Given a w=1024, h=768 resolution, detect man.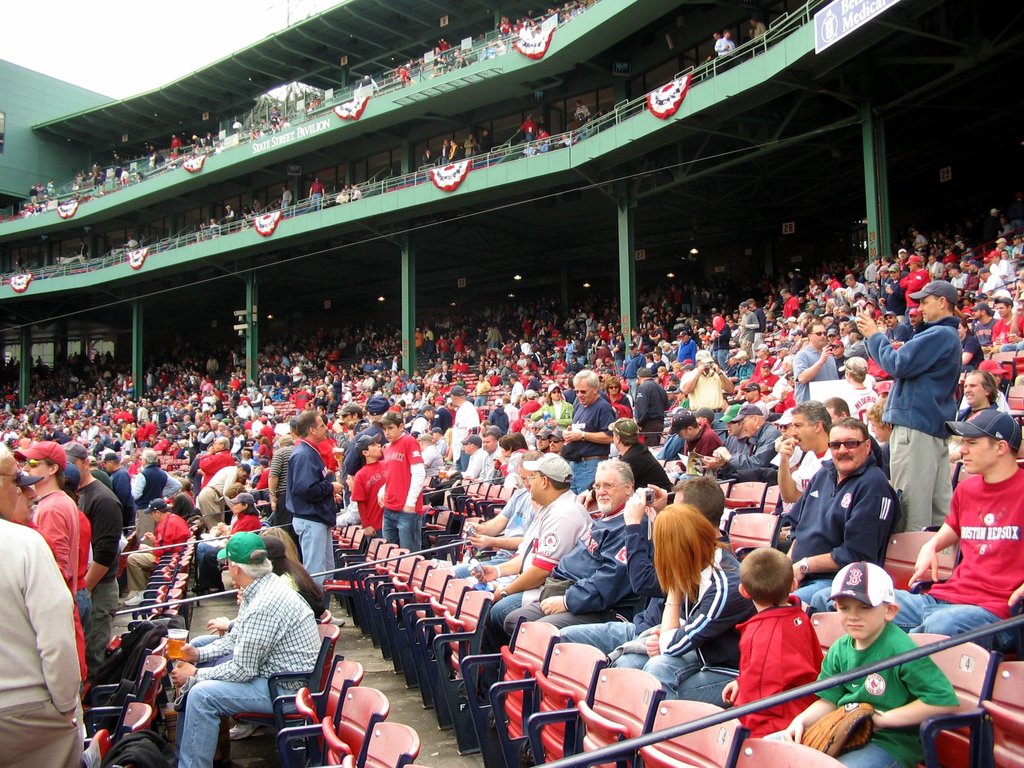
704:32:721:60.
